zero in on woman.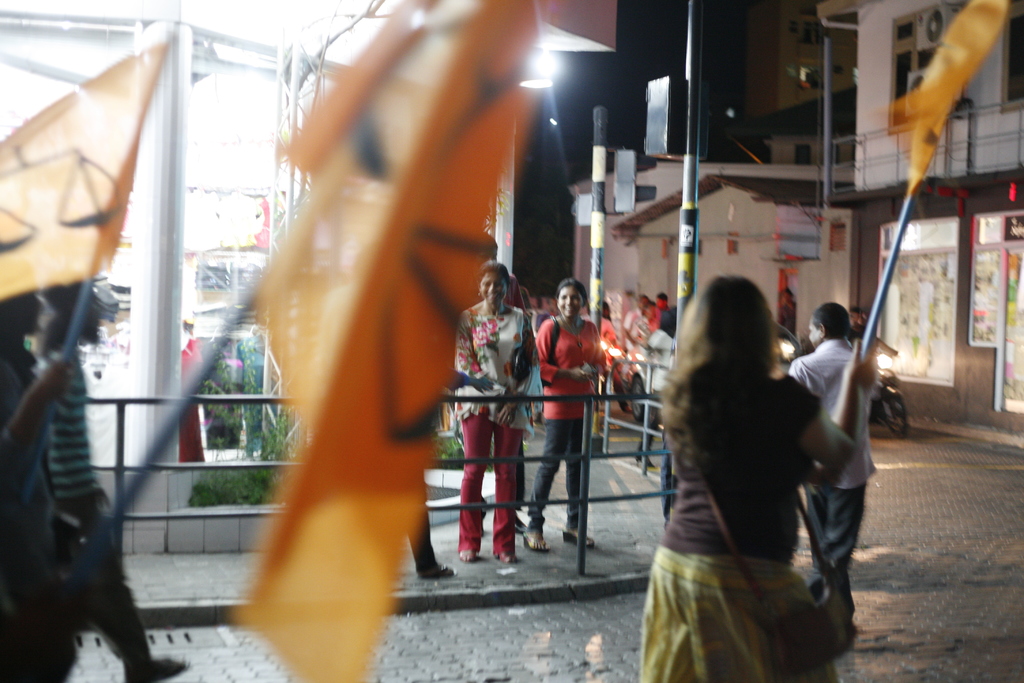
Zeroed in: x1=614, y1=293, x2=657, y2=378.
